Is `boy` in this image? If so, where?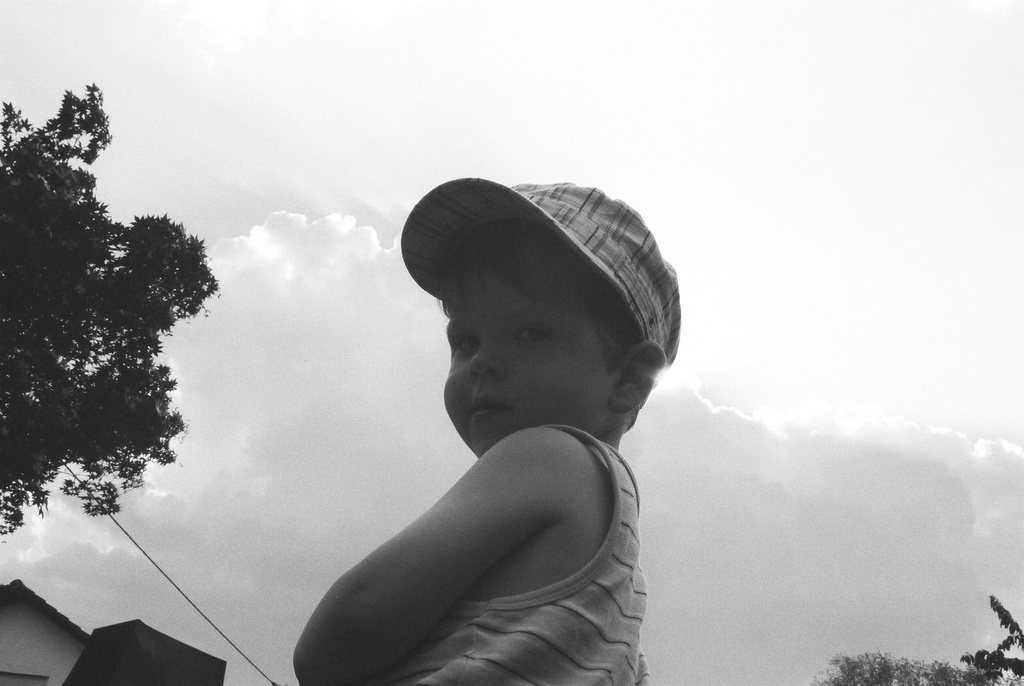
Yes, at detection(279, 181, 728, 638).
